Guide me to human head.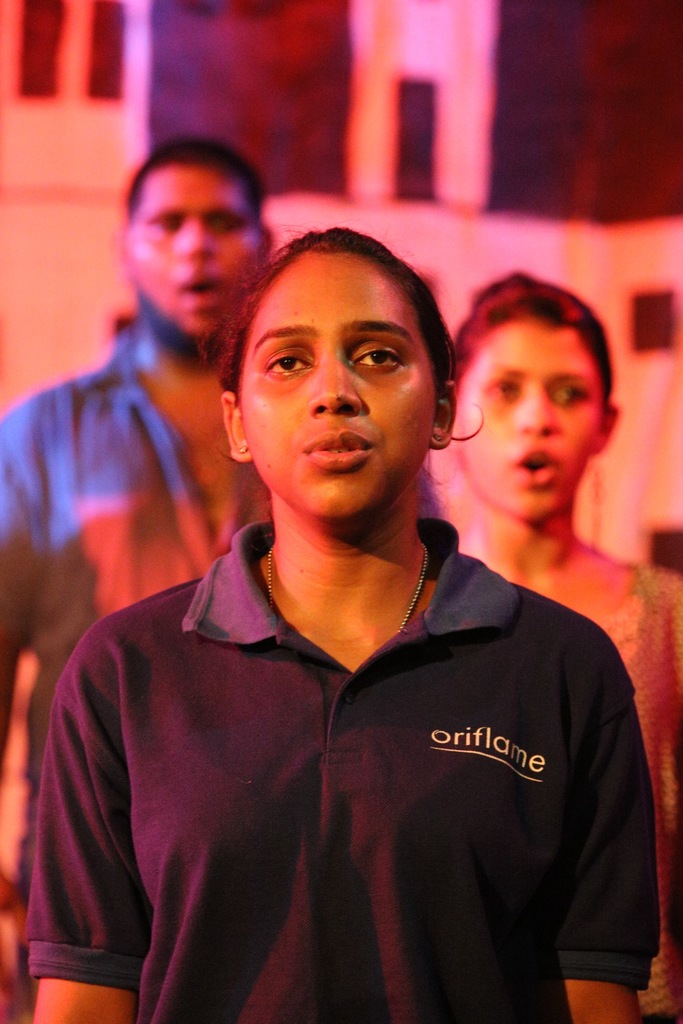
Guidance: crop(442, 268, 625, 527).
